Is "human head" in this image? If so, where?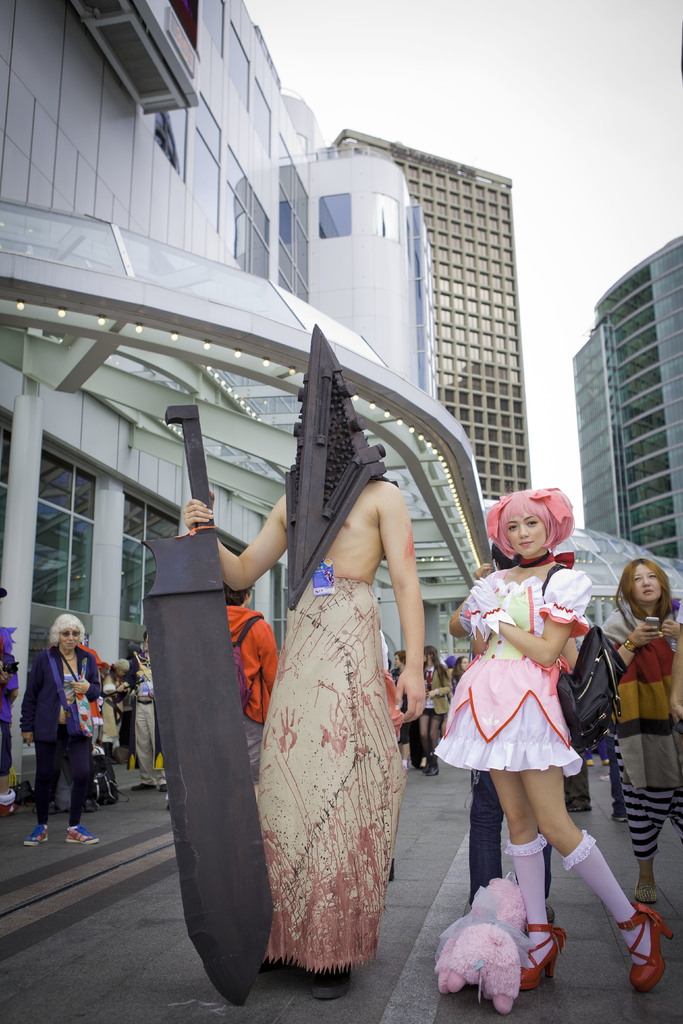
Yes, at detection(620, 557, 666, 606).
